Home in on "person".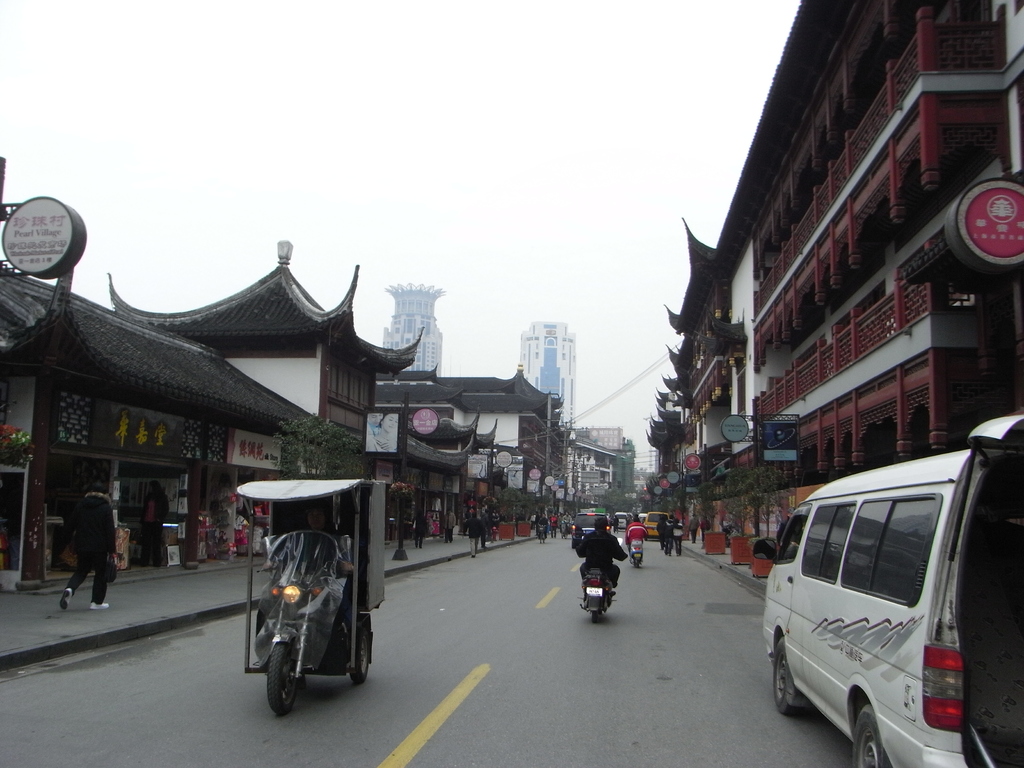
Homed in at {"left": 55, "top": 479, "right": 112, "bottom": 614}.
